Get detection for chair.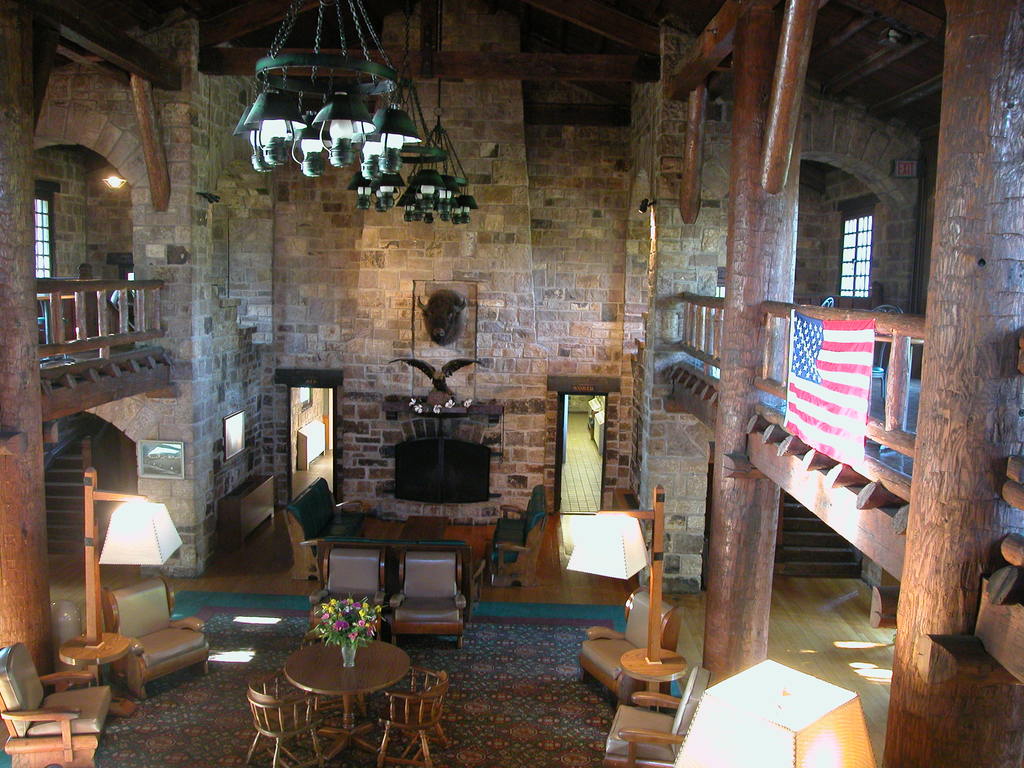
Detection: box=[578, 579, 680, 716].
